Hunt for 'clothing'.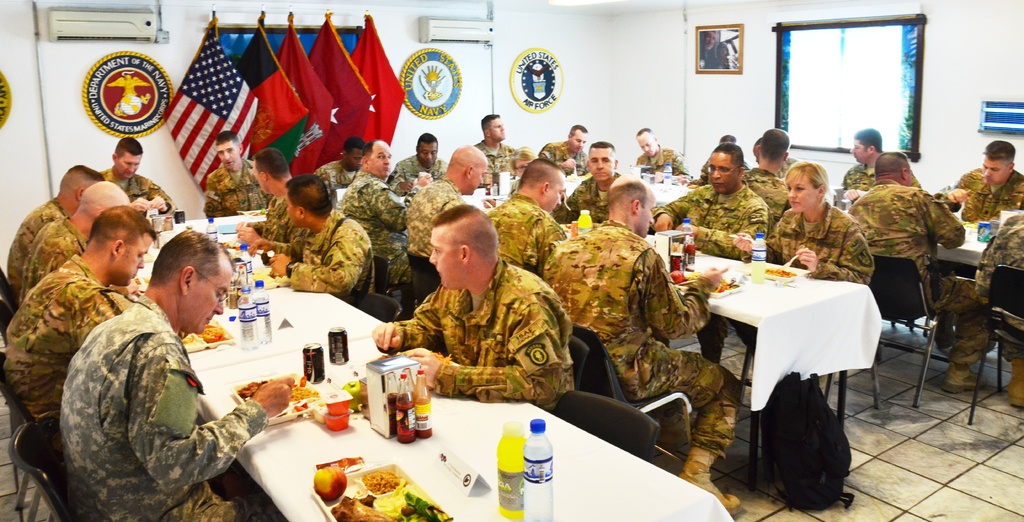
Hunted down at l=250, t=195, r=313, b=258.
